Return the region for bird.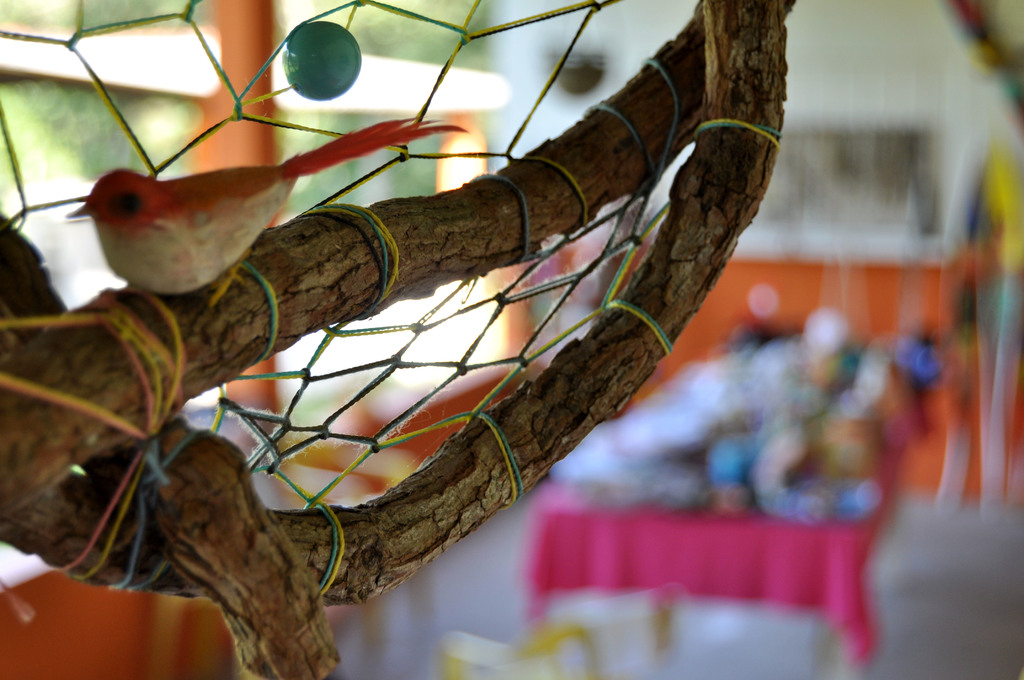
locate(63, 112, 472, 319).
